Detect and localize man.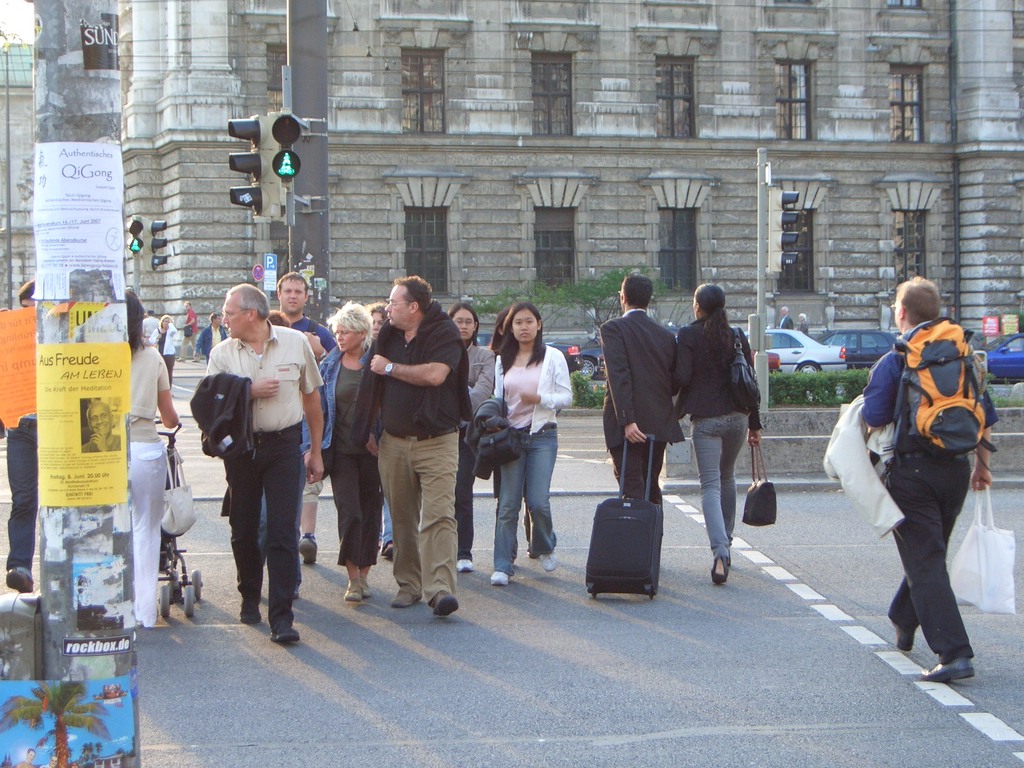
Localized at bbox=[194, 312, 230, 364].
